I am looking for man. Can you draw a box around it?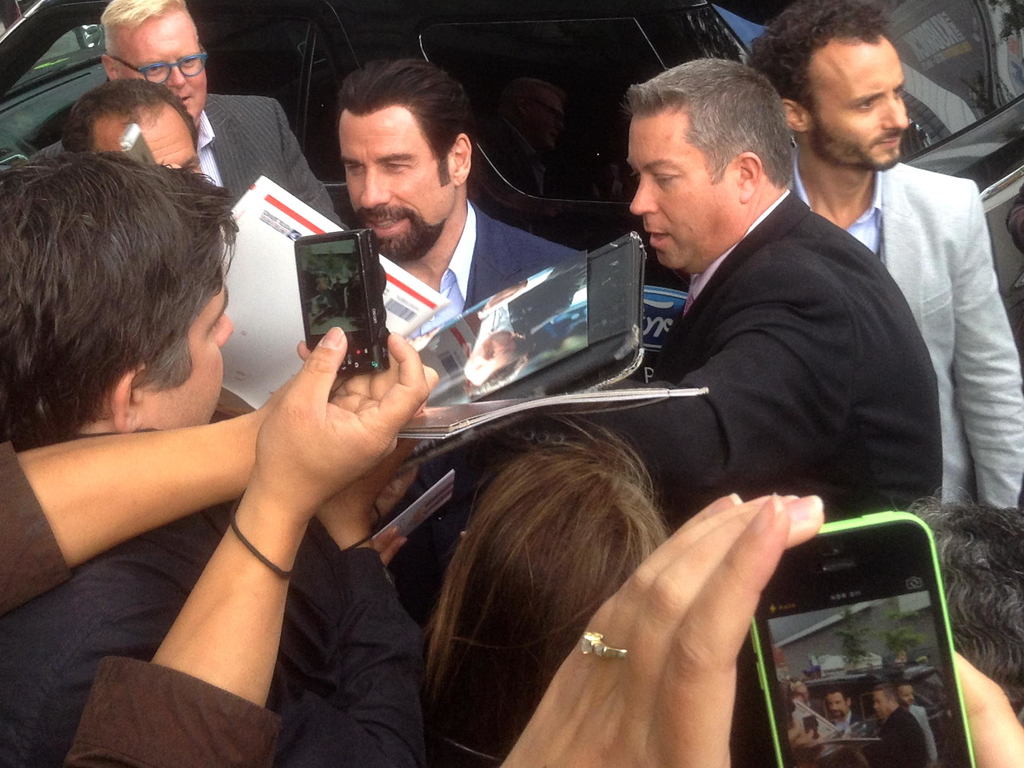
Sure, the bounding box is <bbox>0, 151, 431, 765</bbox>.
